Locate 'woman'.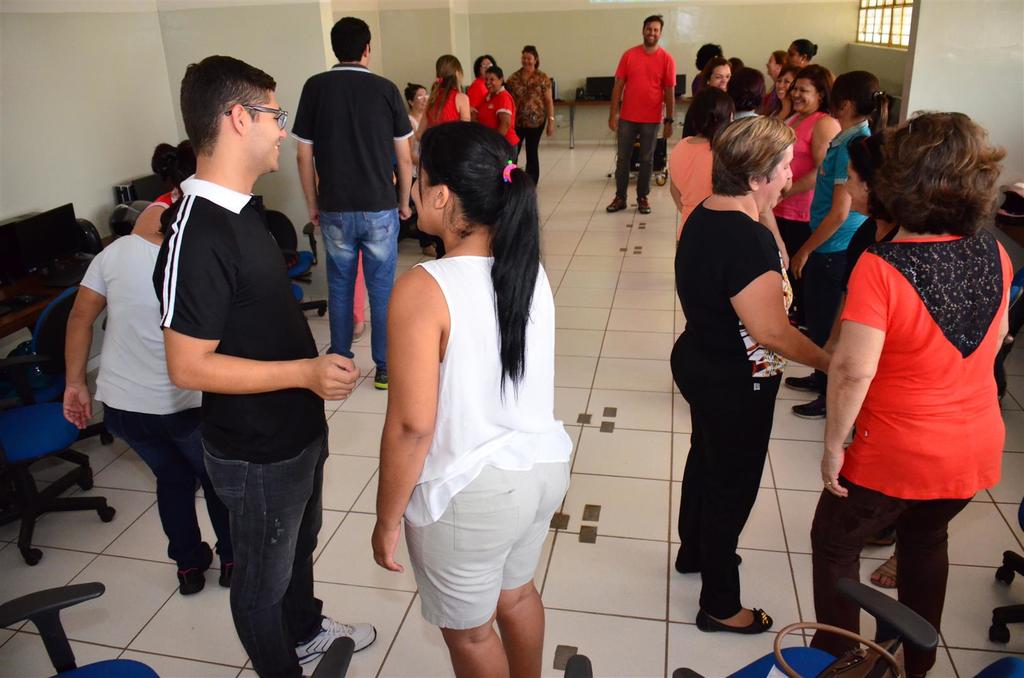
Bounding box: 405 83 436 256.
